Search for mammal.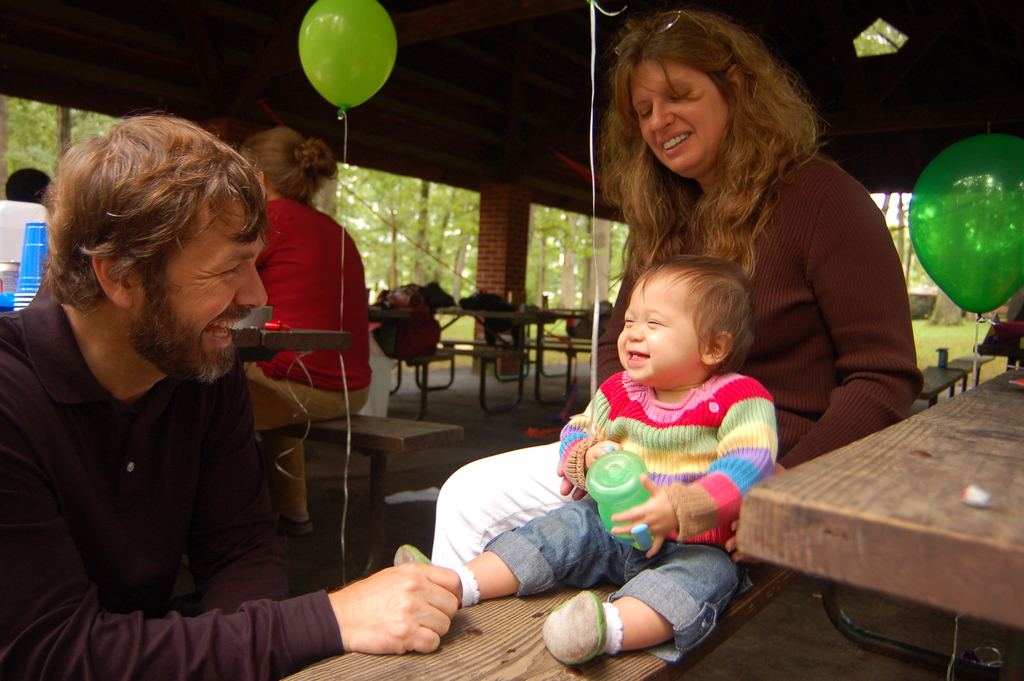
Found at [1003,304,1023,373].
